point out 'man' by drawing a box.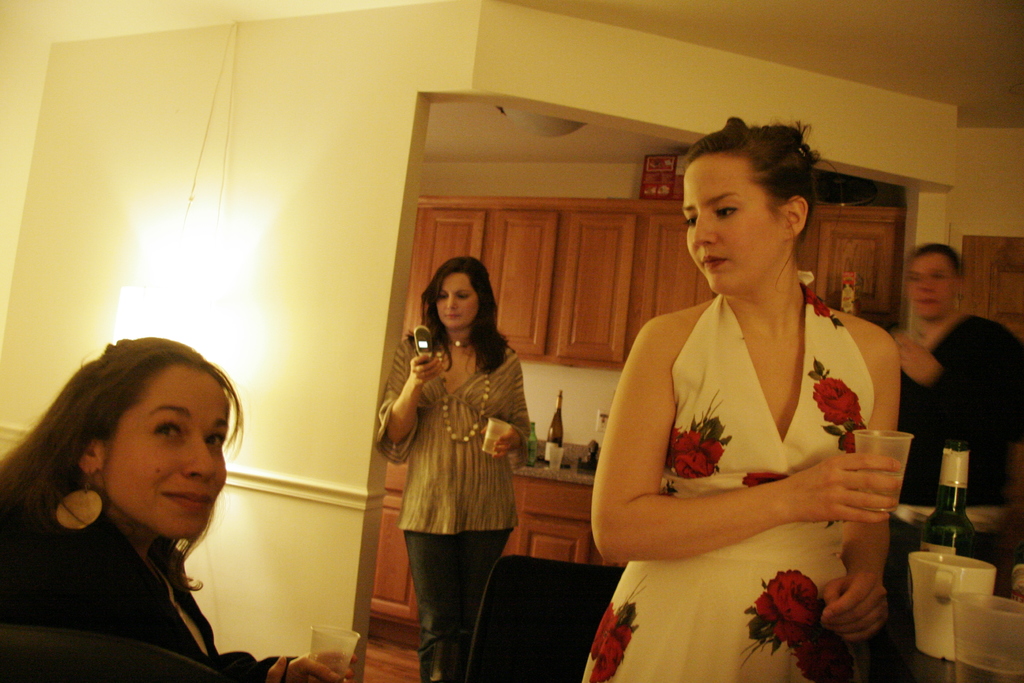
<region>868, 220, 1012, 584</region>.
